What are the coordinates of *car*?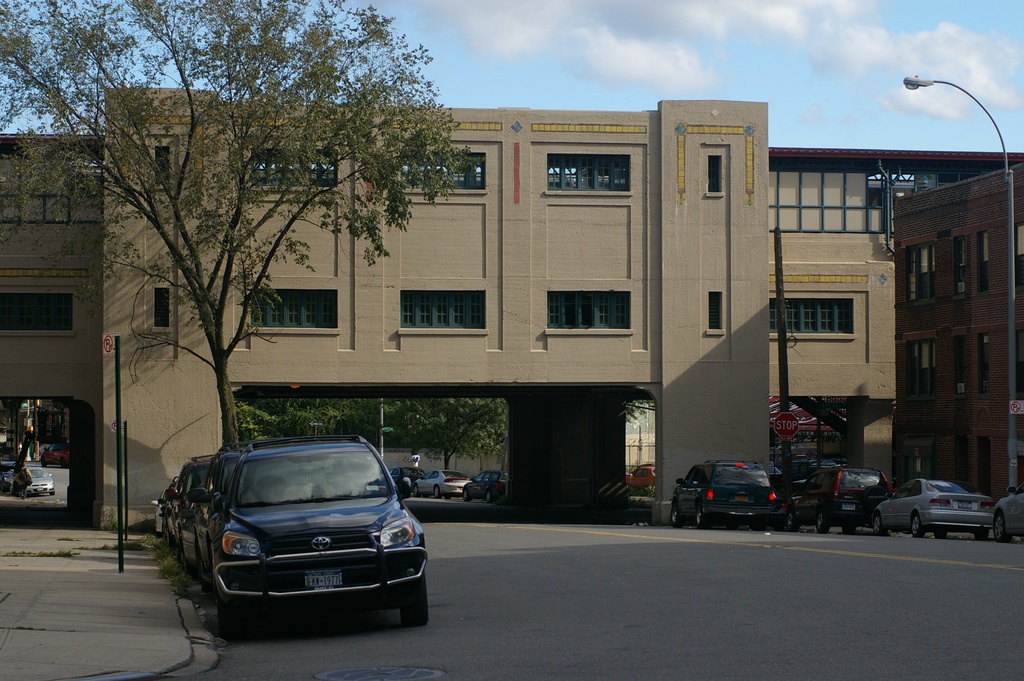
764/465/786/493.
